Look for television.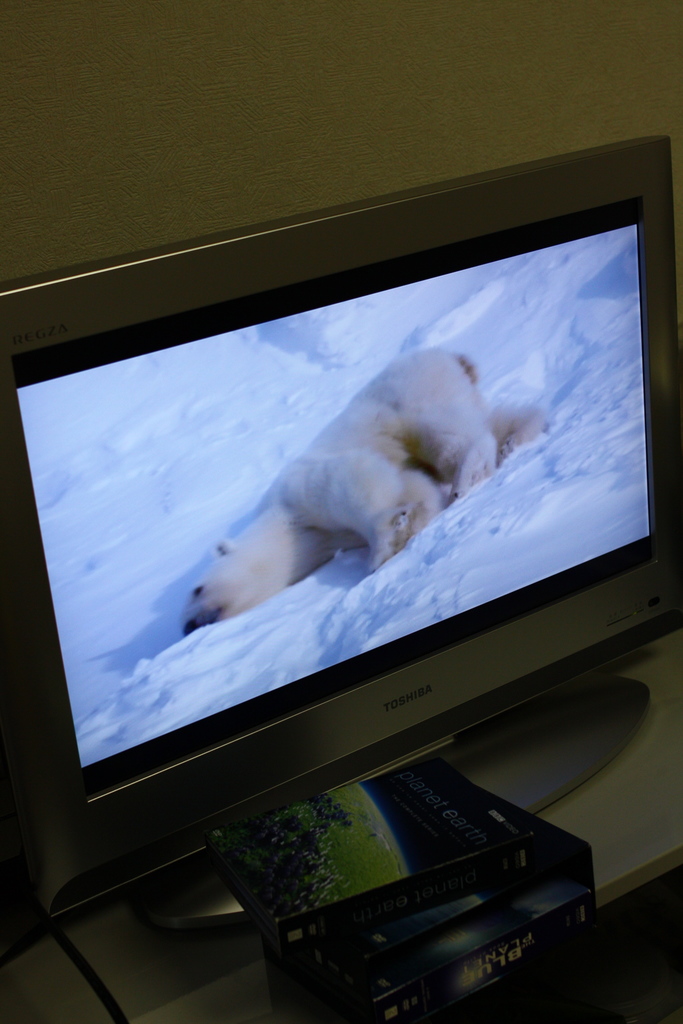
Found: pyautogui.locateOnScreen(0, 136, 682, 937).
